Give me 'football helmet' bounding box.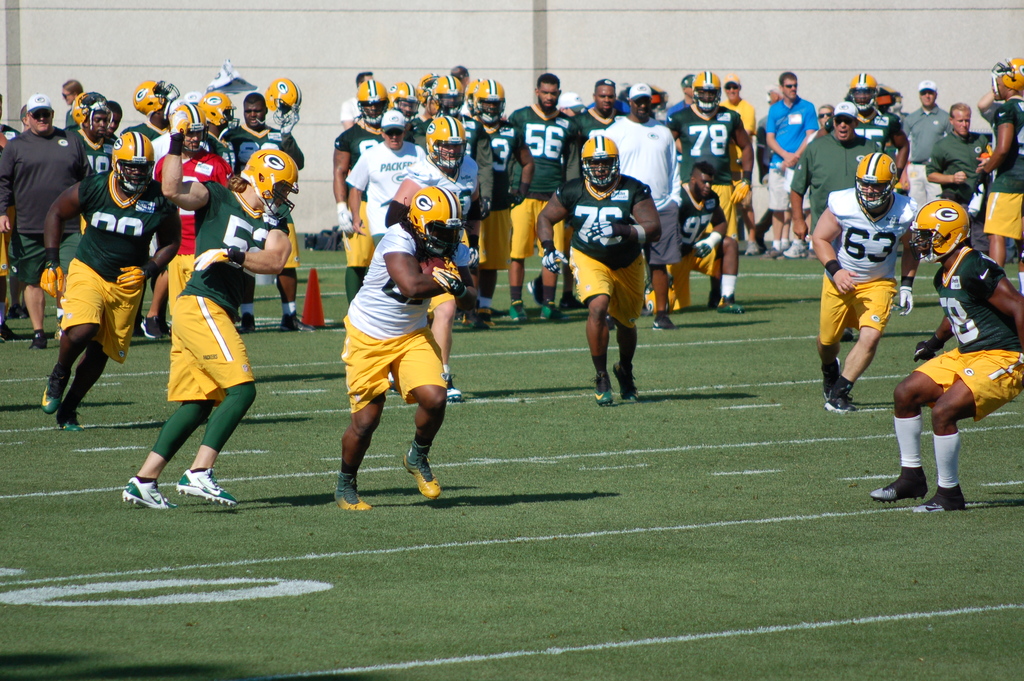
[397, 185, 461, 261].
